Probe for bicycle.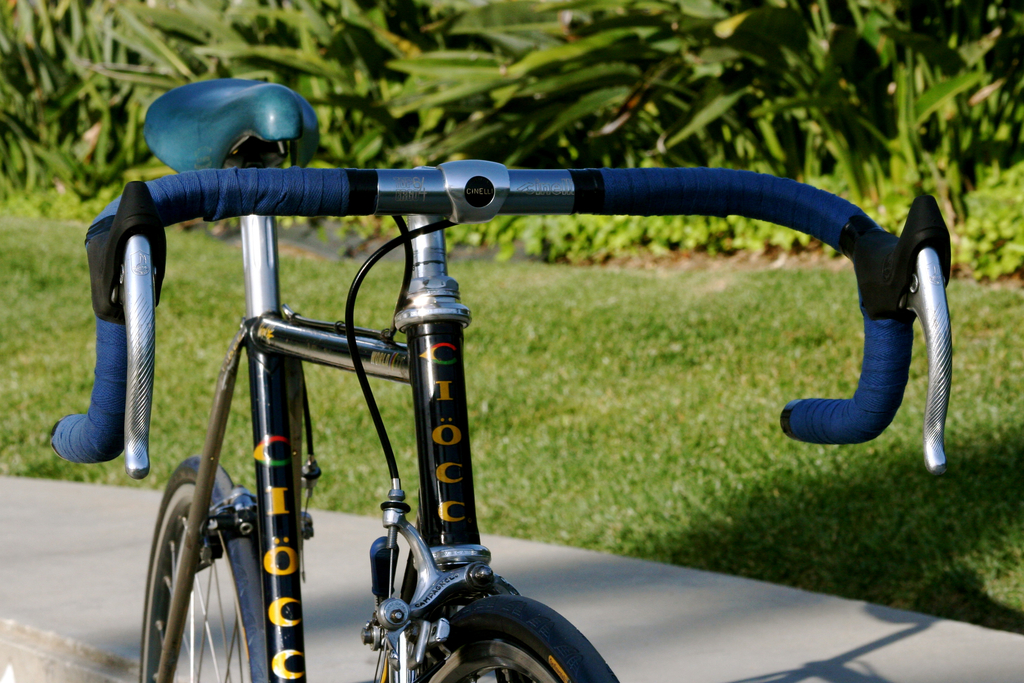
Probe result: l=42, t=96, r=975, b=671.
